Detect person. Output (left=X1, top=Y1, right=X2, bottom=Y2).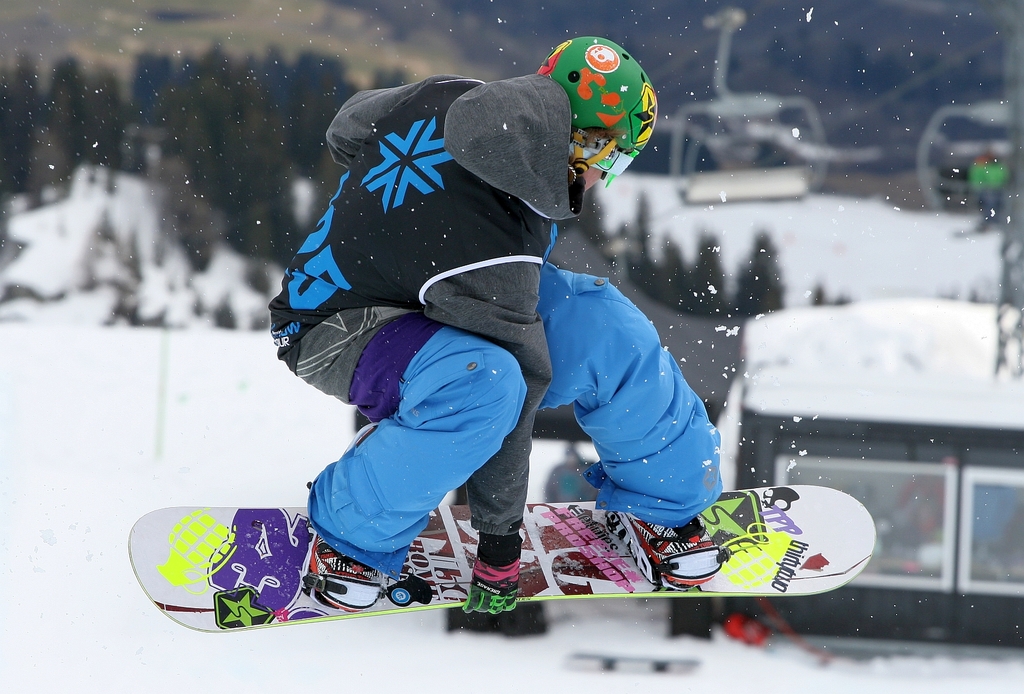
(left=275, top=51, right=761, bottom=619).
